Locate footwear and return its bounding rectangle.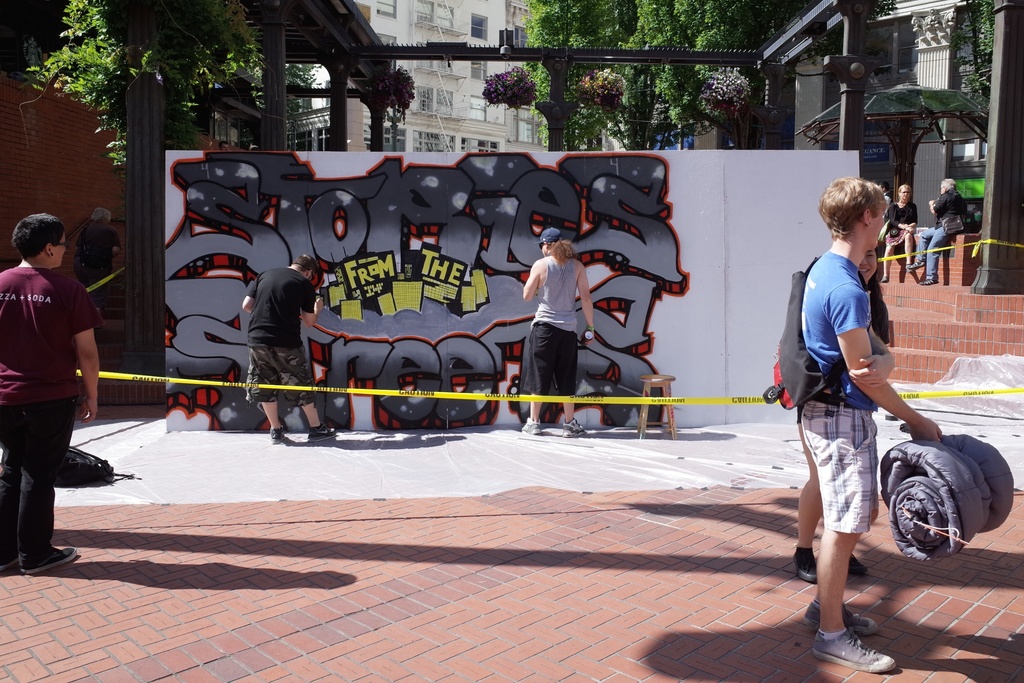
bbox=(17, 547, 77, 575).
